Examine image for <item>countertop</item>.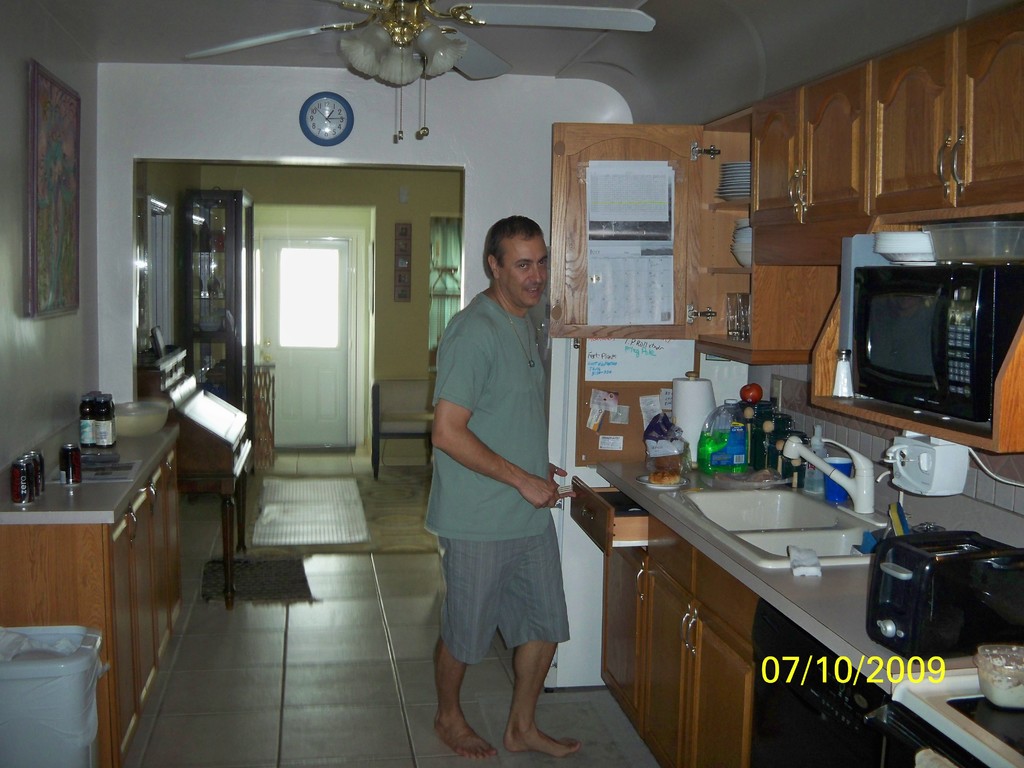
Examination result: bbox(591, 456, 1023, 767).
